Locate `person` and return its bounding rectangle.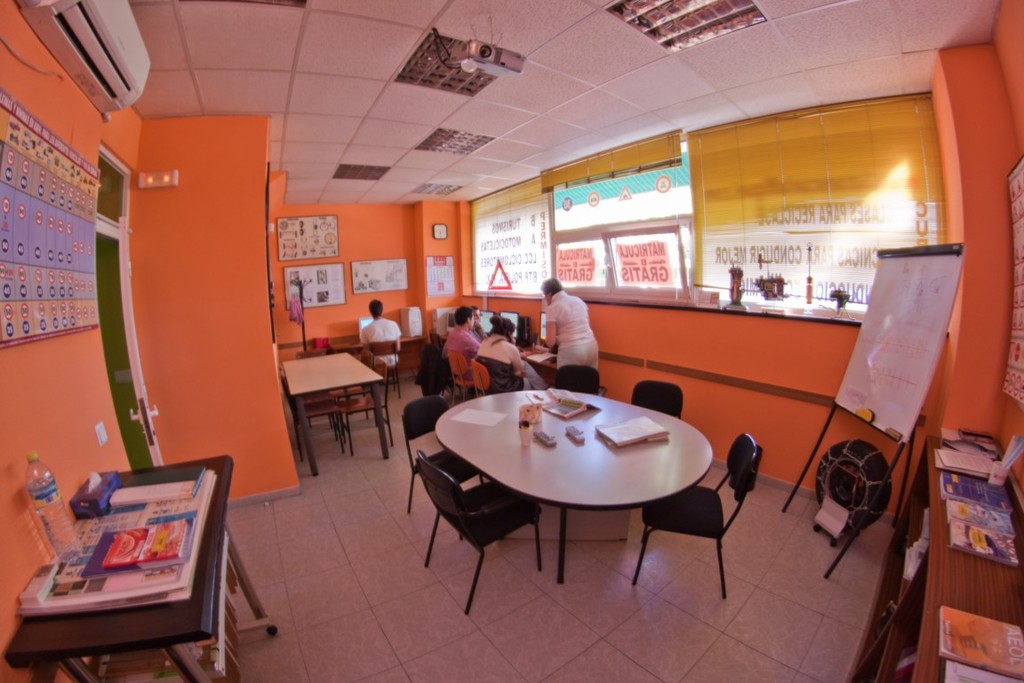
pyautogui.locateOnScreen(474, 319, 544, 390).
